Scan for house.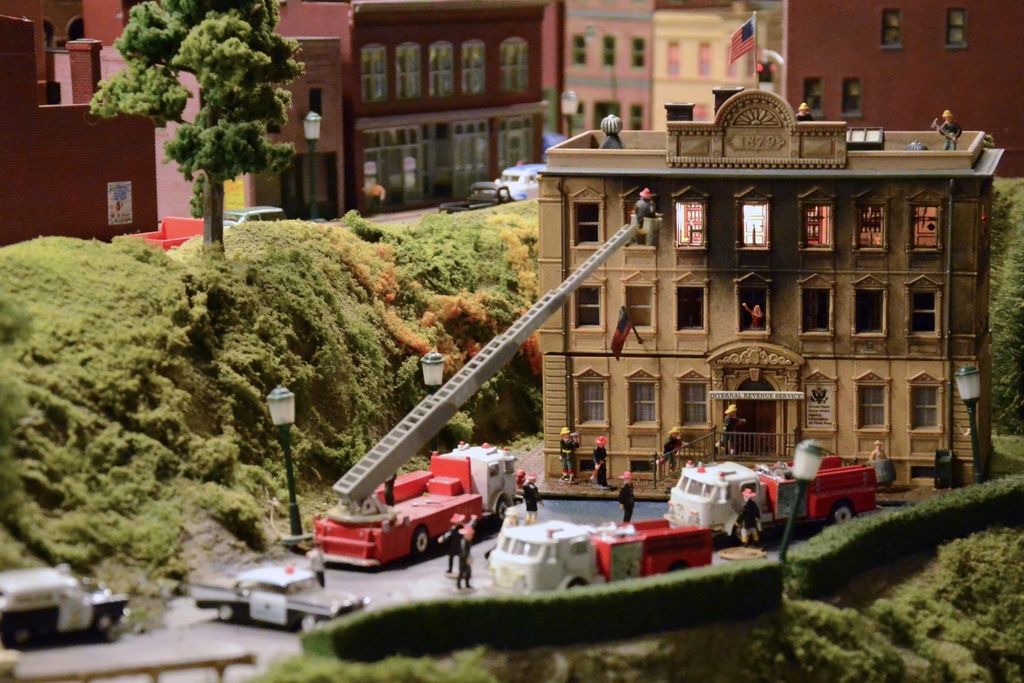
Scan result: <bbox>270, 0, 548, 216</bbox>.
